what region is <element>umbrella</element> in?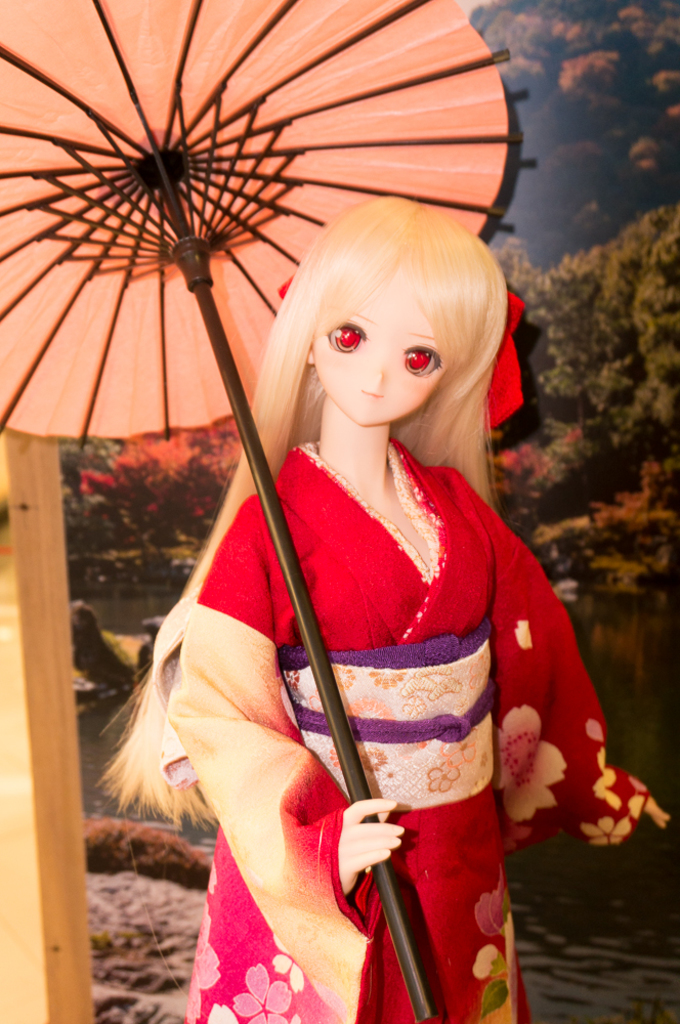
(0, 0, 525, 1023).
